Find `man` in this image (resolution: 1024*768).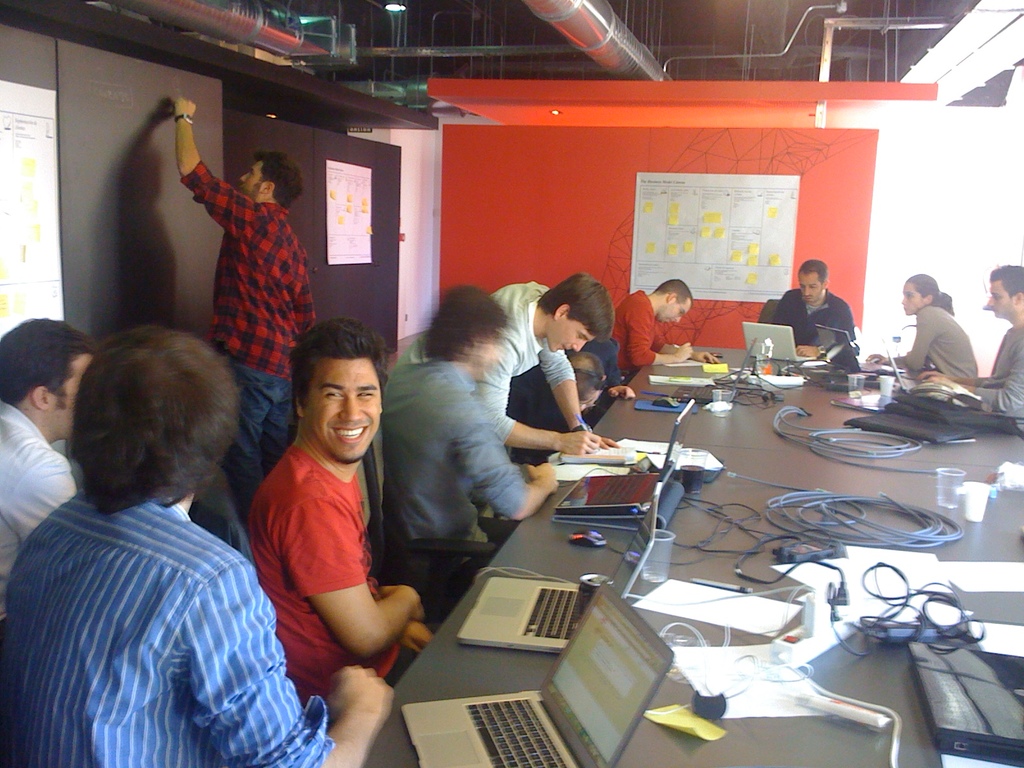
[384, 270, 624, 461].
